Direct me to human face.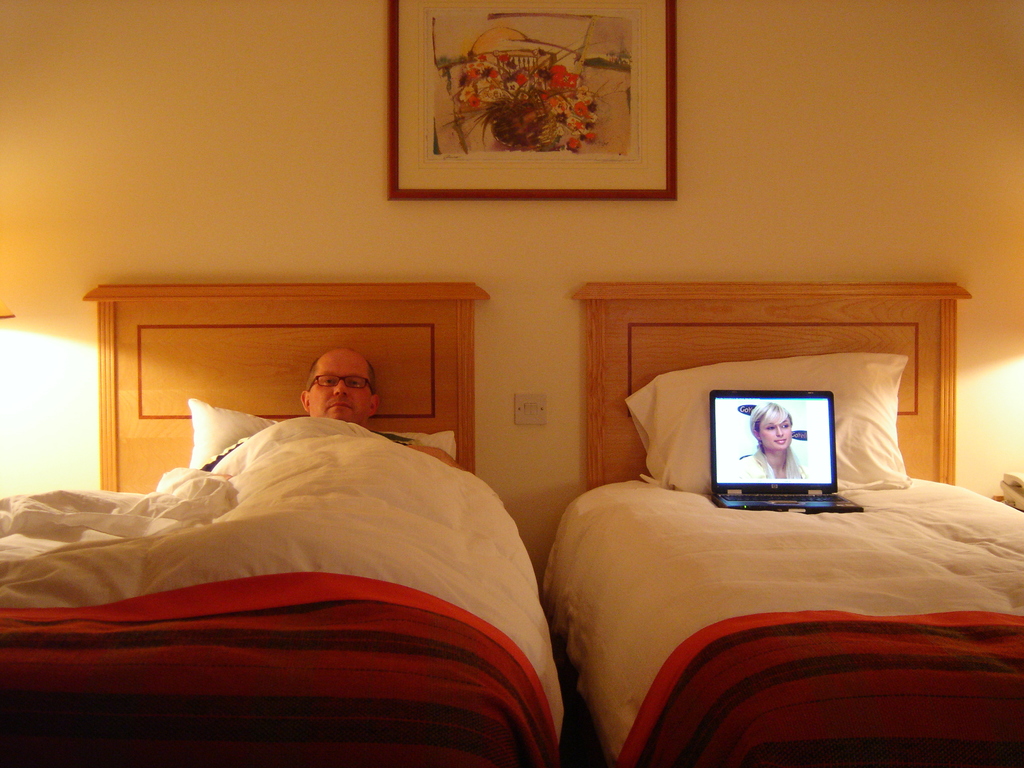
Direction: x1=756, y1=417, x2=792, y2=451.
